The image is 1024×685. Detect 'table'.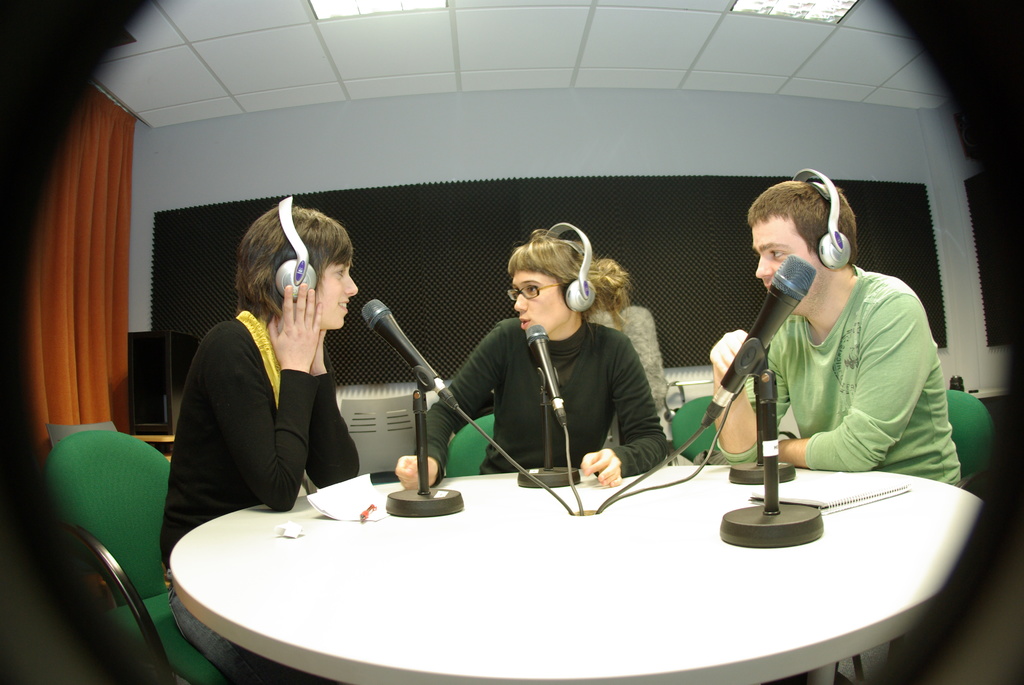
Detection: {"x1": 161, "y1": 447, "x2": 934, "y2": 675}.
